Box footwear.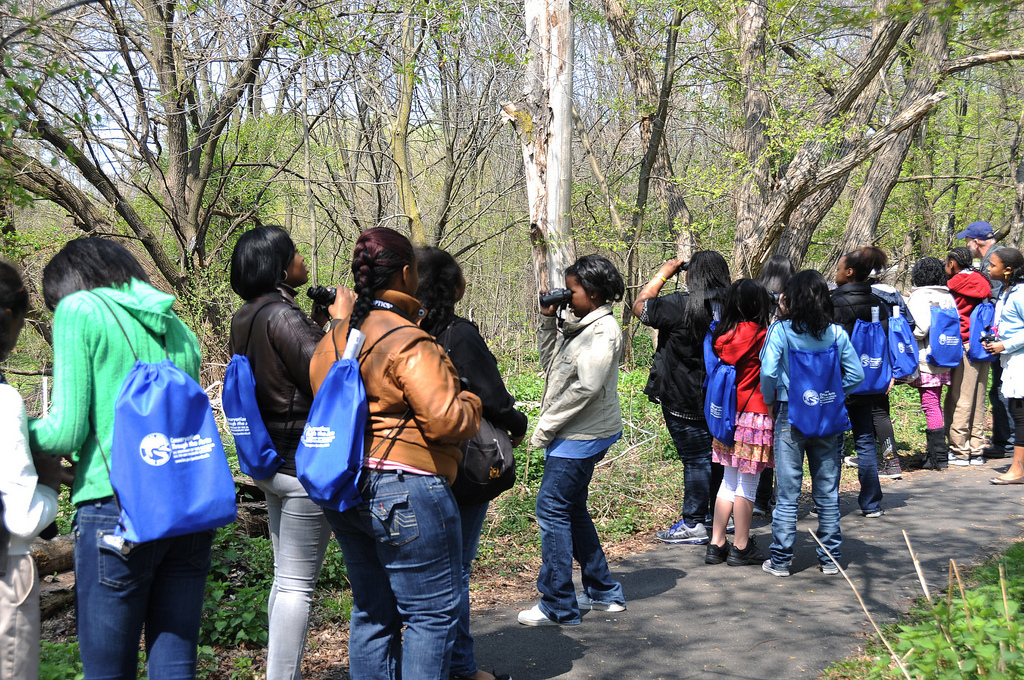
l=727, t=536, r=766, b=564.
